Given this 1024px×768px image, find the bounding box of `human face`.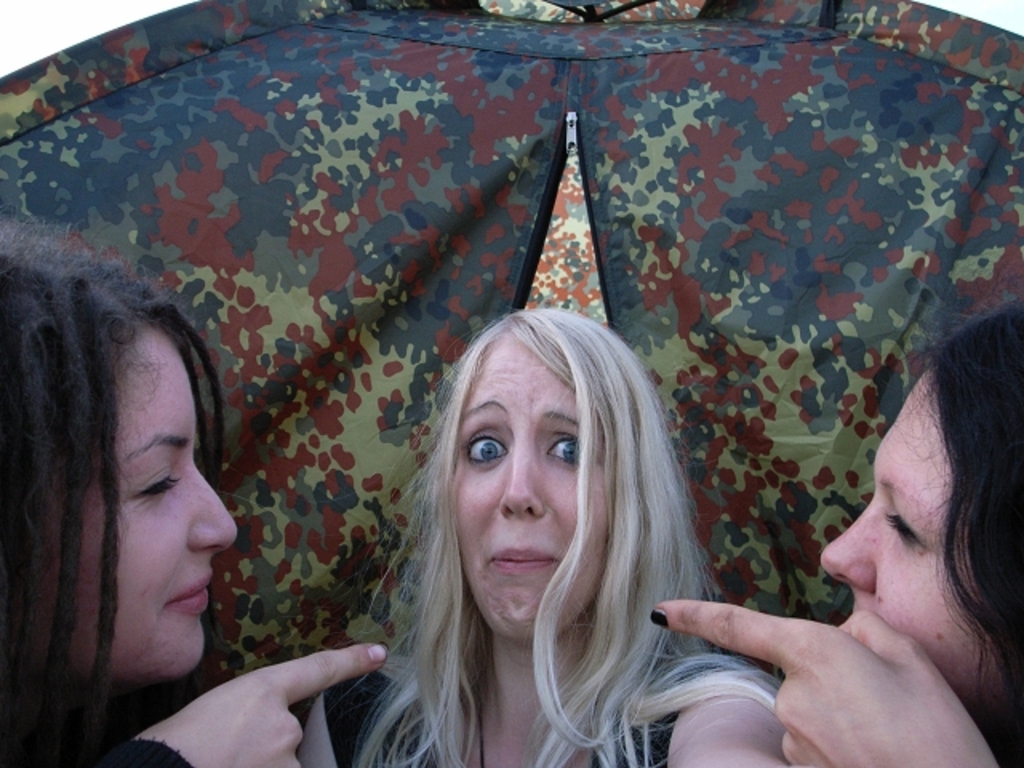
region(453, 333, 610, 638).
